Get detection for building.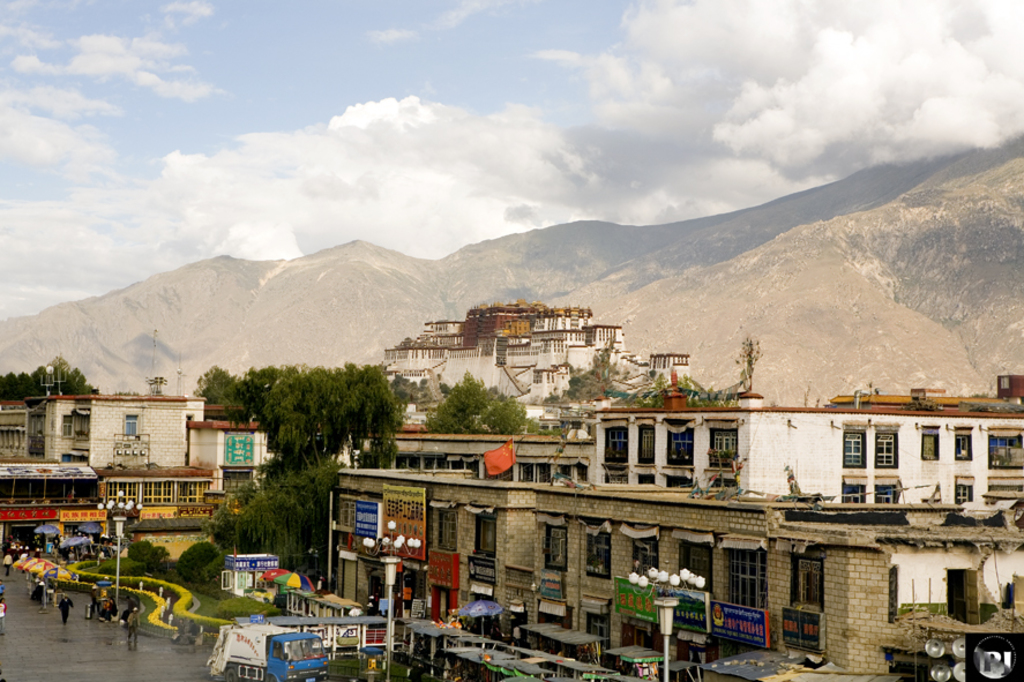
Detection: <region>0, 392, 210, 473</region>.
